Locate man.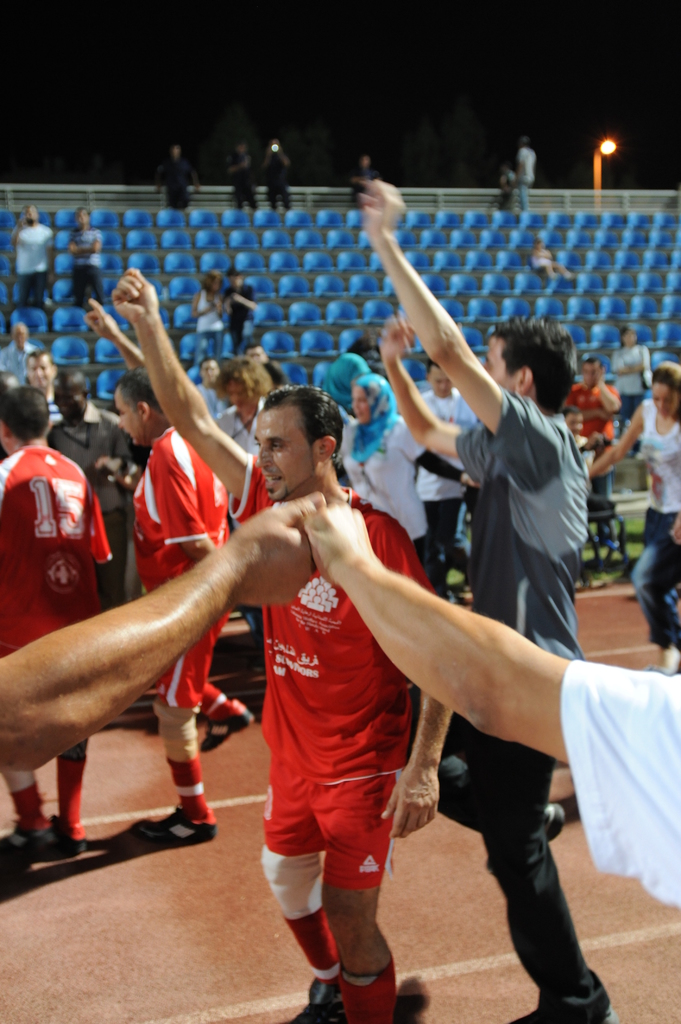
Bounding box: (4, 319, 26, 417).
